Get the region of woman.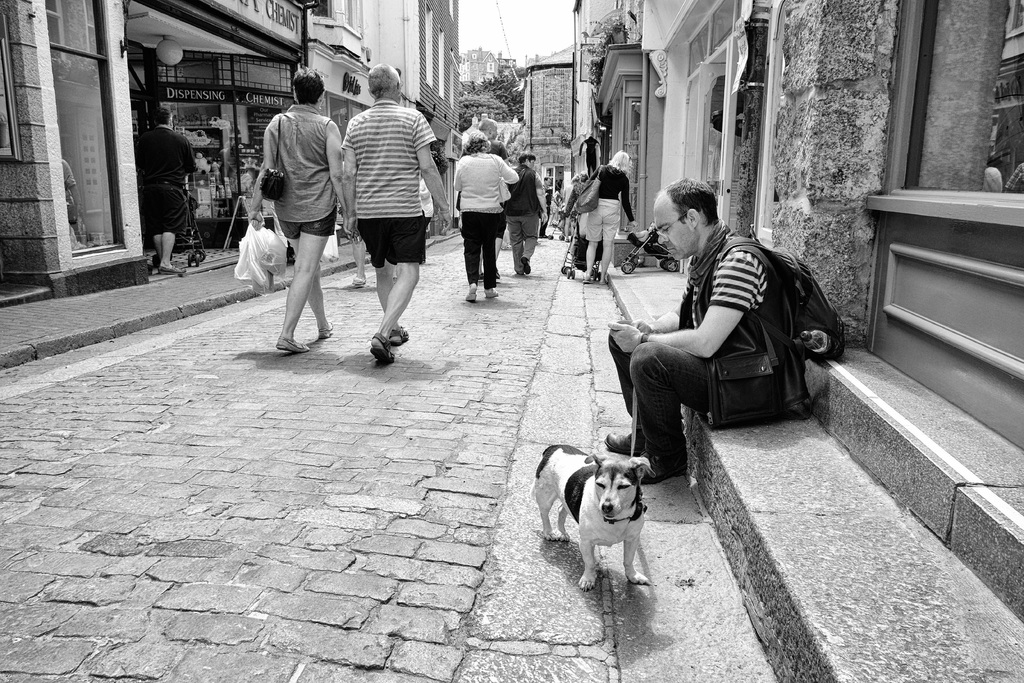
bbox(586, 147, 636, 284).
